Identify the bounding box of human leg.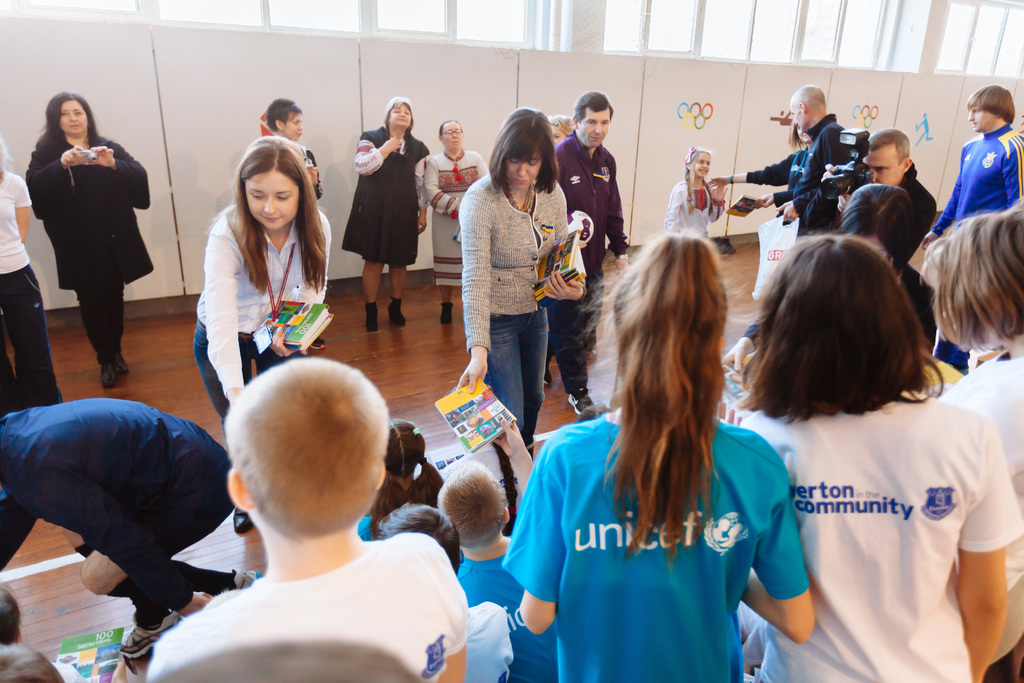
bbox(81, 289, 123, 378).
